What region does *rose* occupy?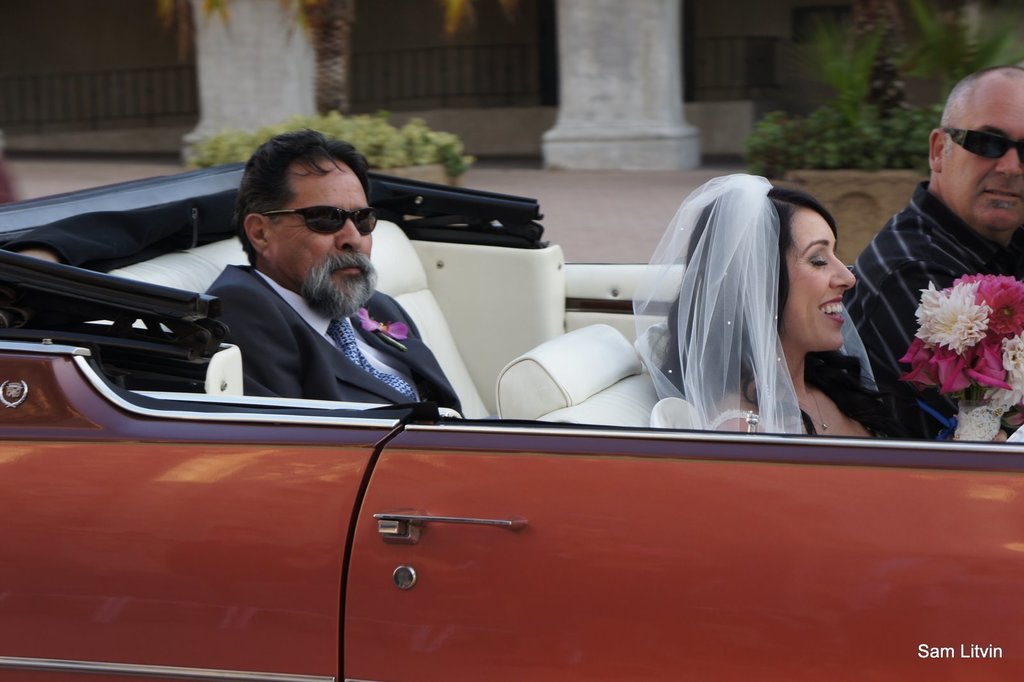
930, 344, 973, 391.
